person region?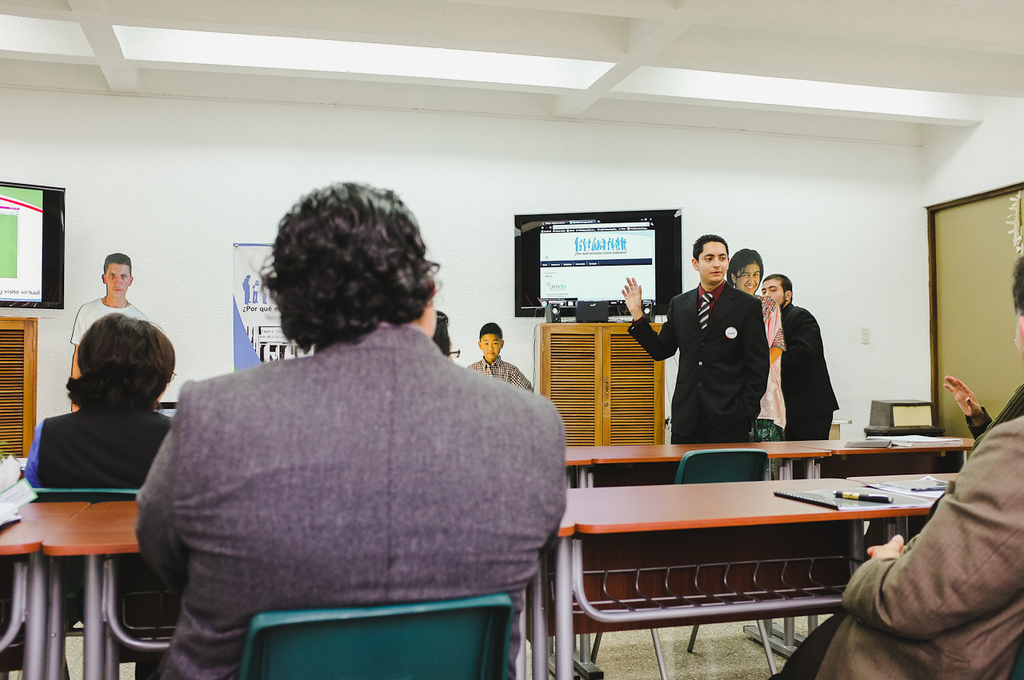
{"x1": 463, "y1": 319, "x2": 537, "y2": 393}
